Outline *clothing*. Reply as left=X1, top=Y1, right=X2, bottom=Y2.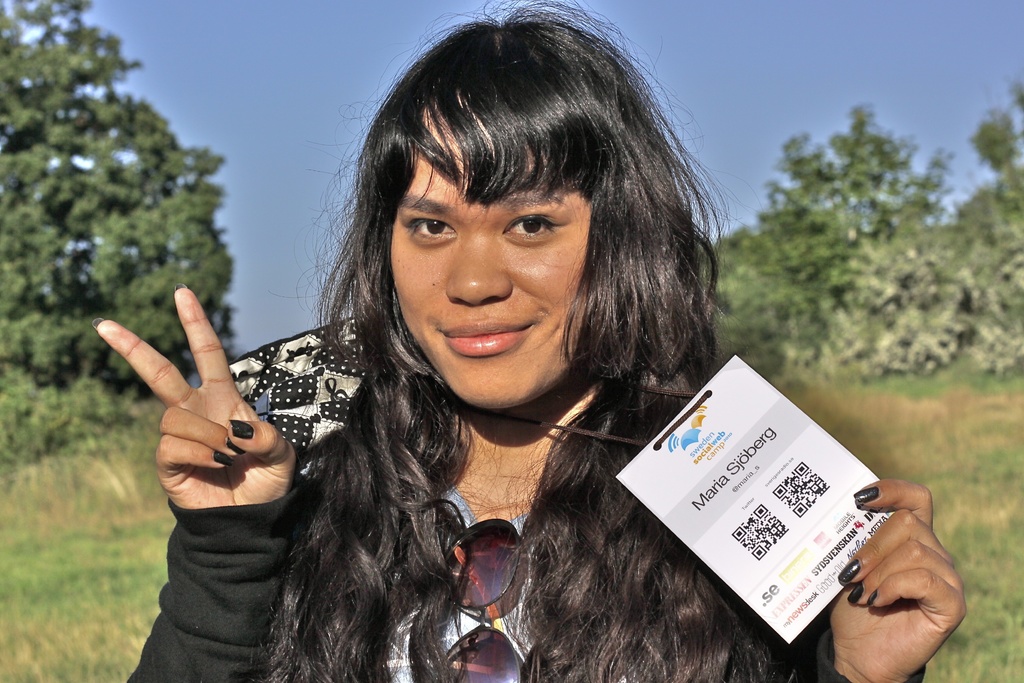
left=133, top=282, right=751, bottom=654.
